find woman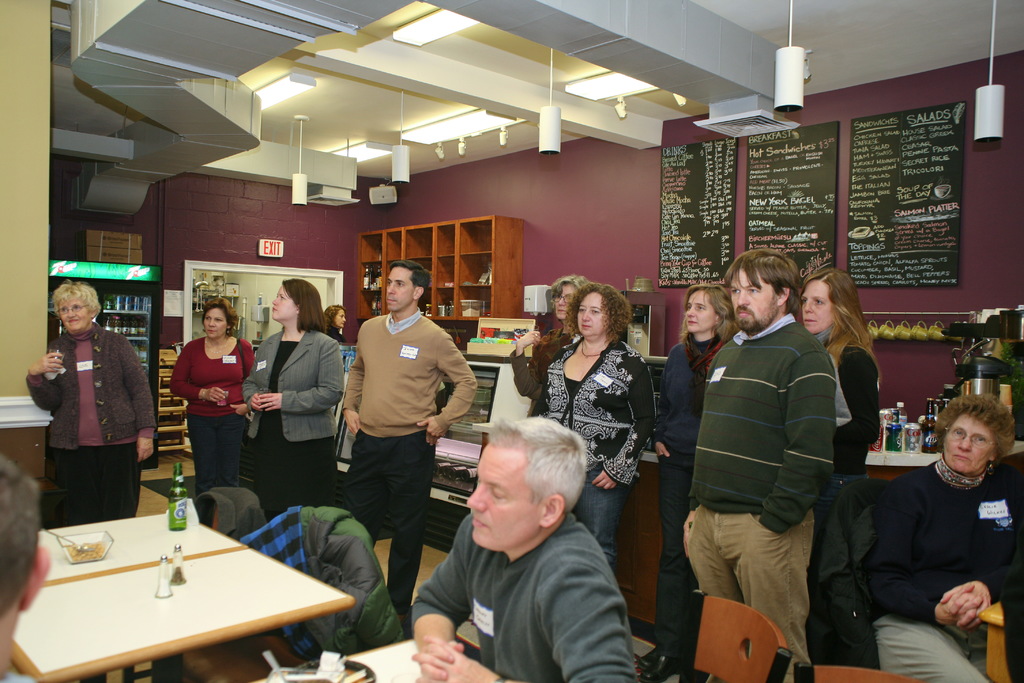
x1=320 y1=302 x2=350 y2=346
